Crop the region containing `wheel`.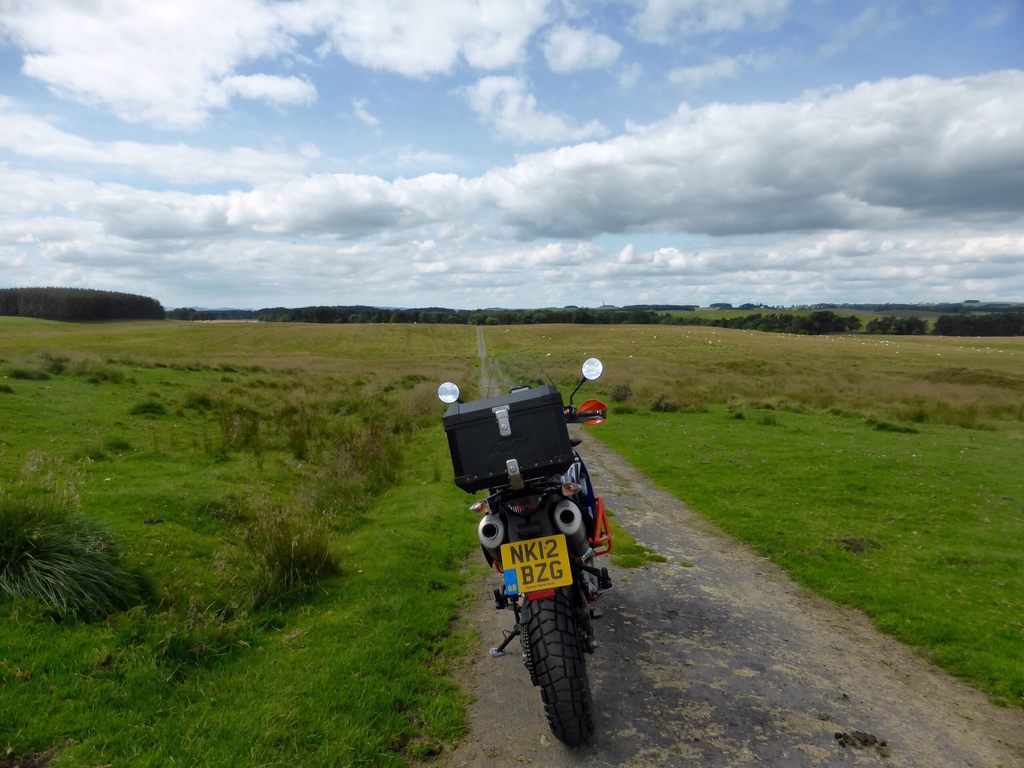
Crop region: {"x1": 513, "y1": 601, "x2": 600, "y2": 735}.
